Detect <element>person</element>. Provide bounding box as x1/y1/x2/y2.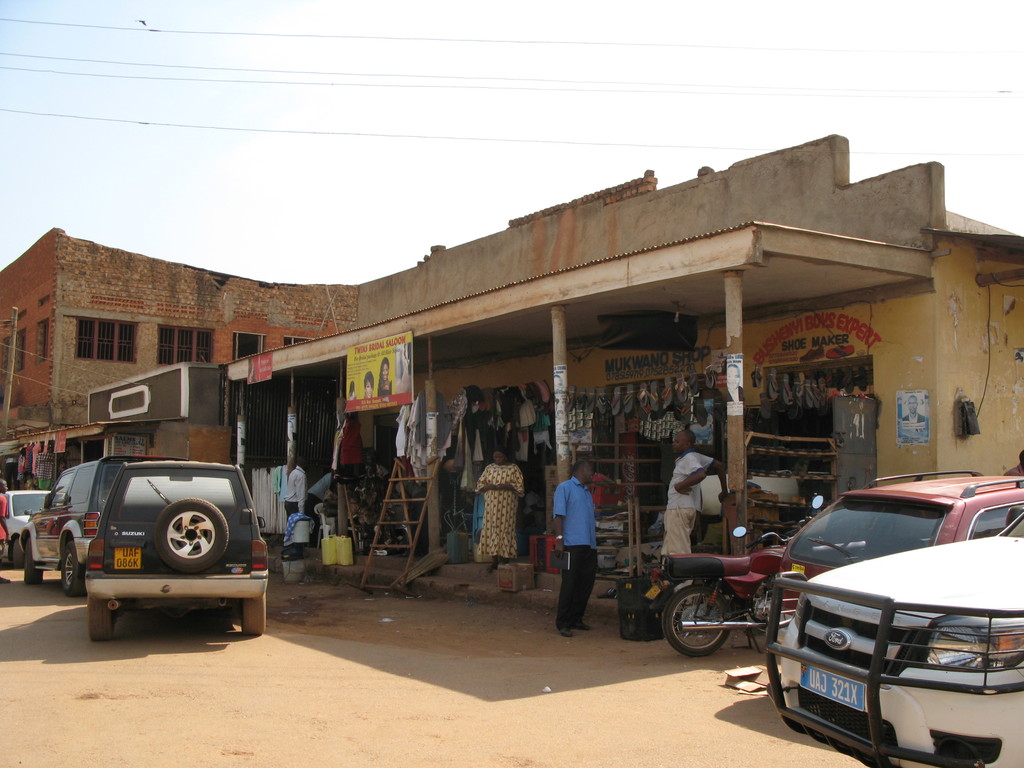
284/458/307/522.
